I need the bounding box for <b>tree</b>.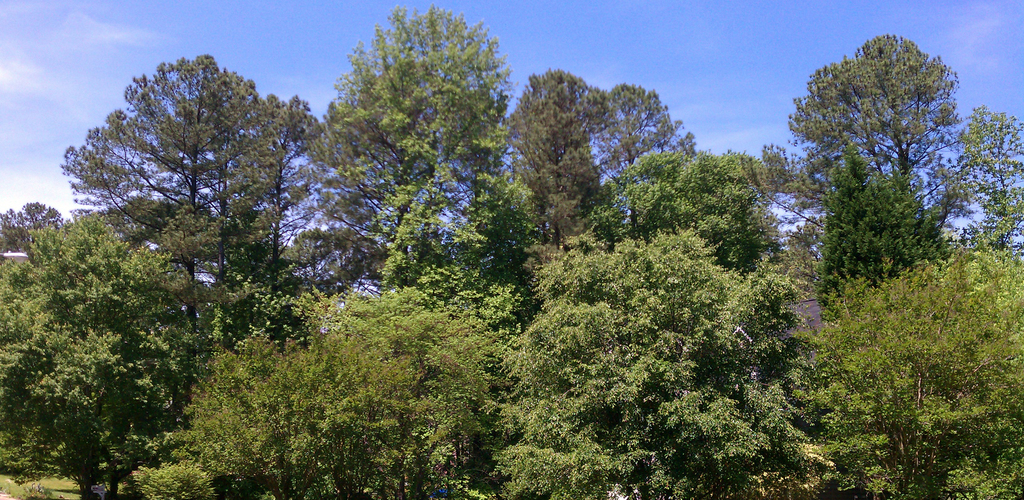
Here it is: box(496, 221, 796, 499).
